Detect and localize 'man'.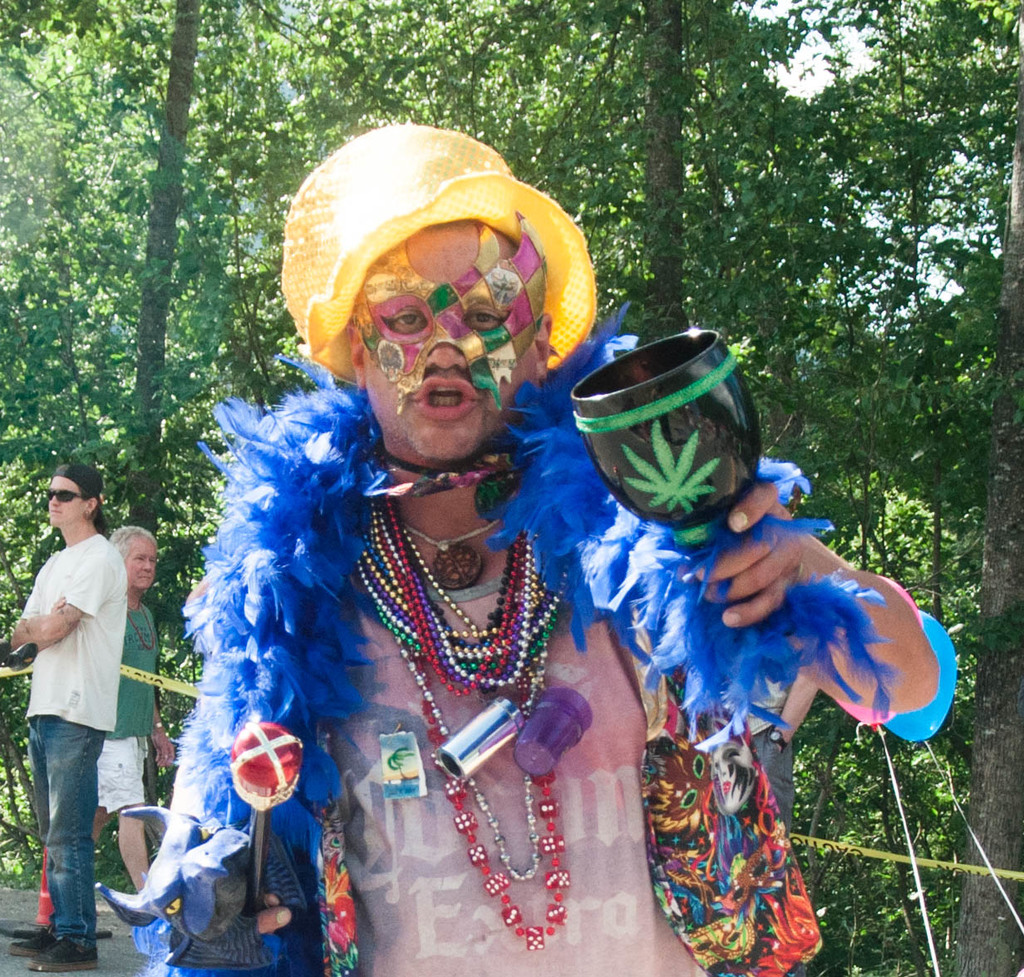
Localized at 11:437:152:974.
